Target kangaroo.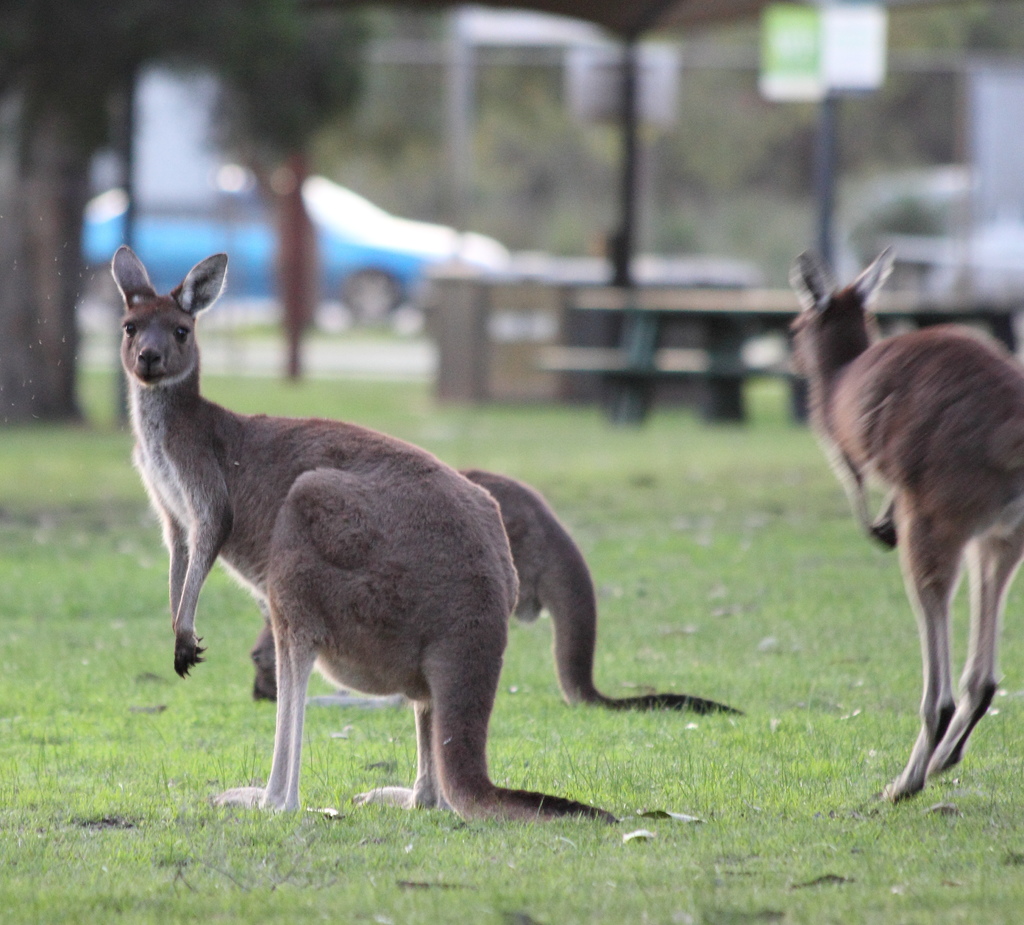
Target region: 122 247 615 825.
